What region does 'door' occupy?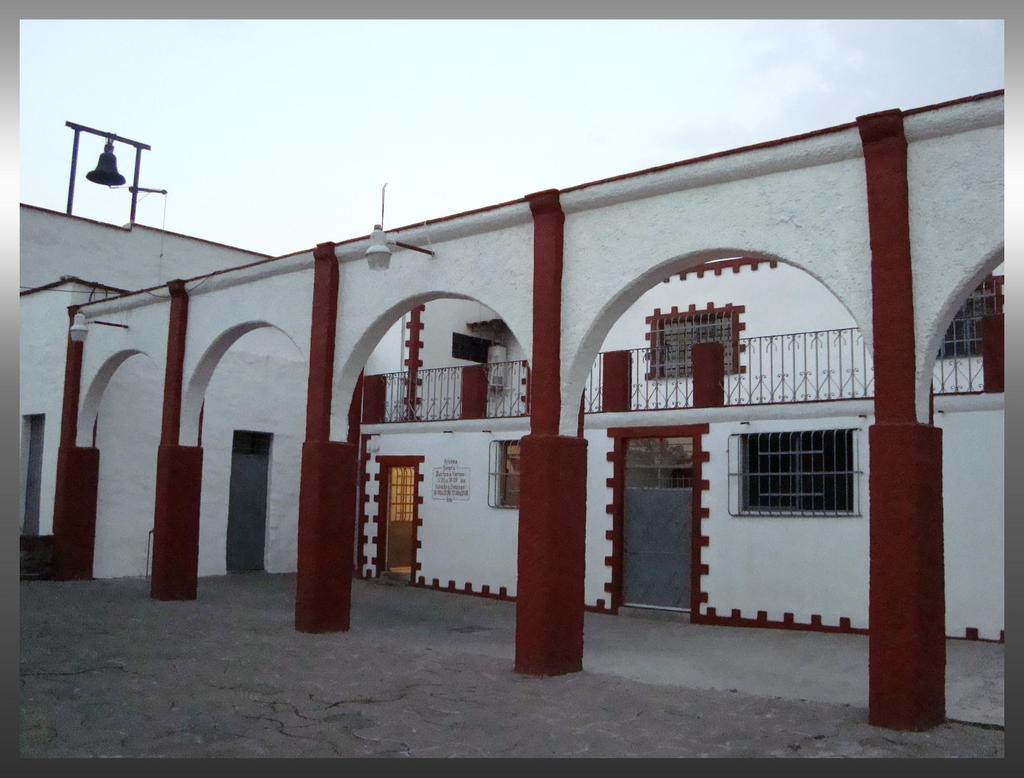
[621,459,692,611].
